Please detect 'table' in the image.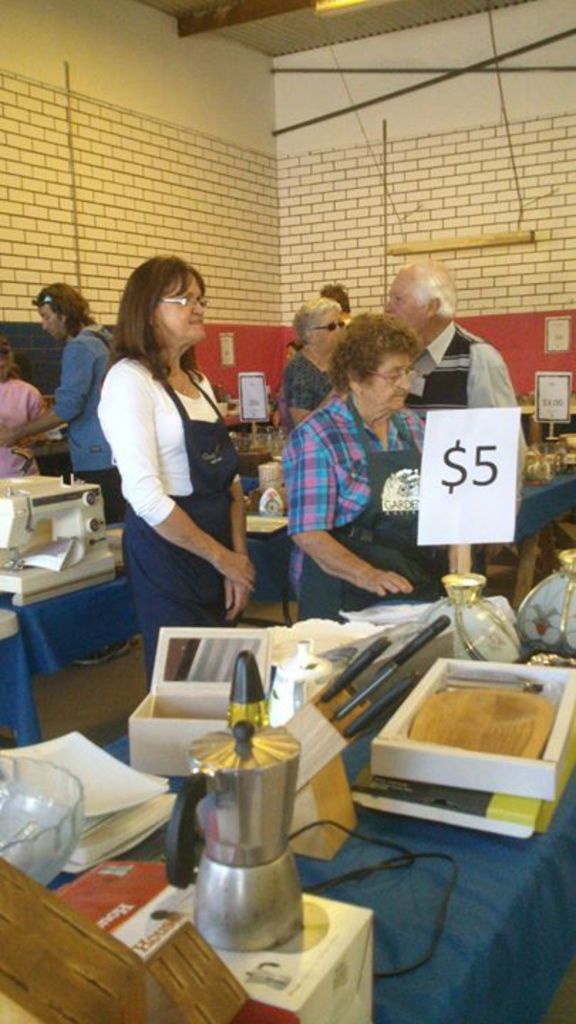
(0,526,286,742).
